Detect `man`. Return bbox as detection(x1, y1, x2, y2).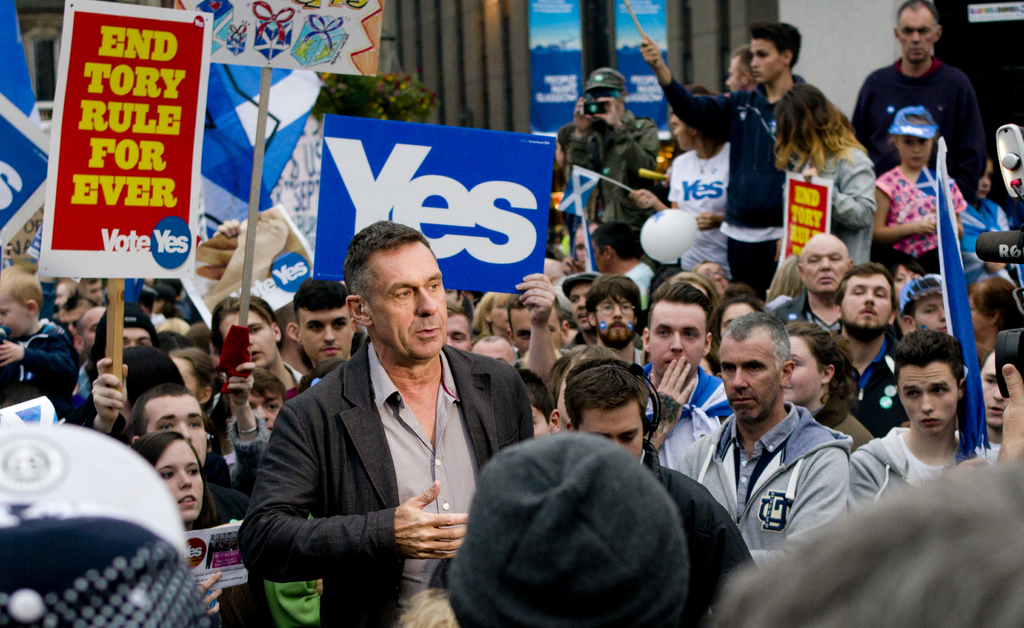
detection(773, 230, 854, 338).
